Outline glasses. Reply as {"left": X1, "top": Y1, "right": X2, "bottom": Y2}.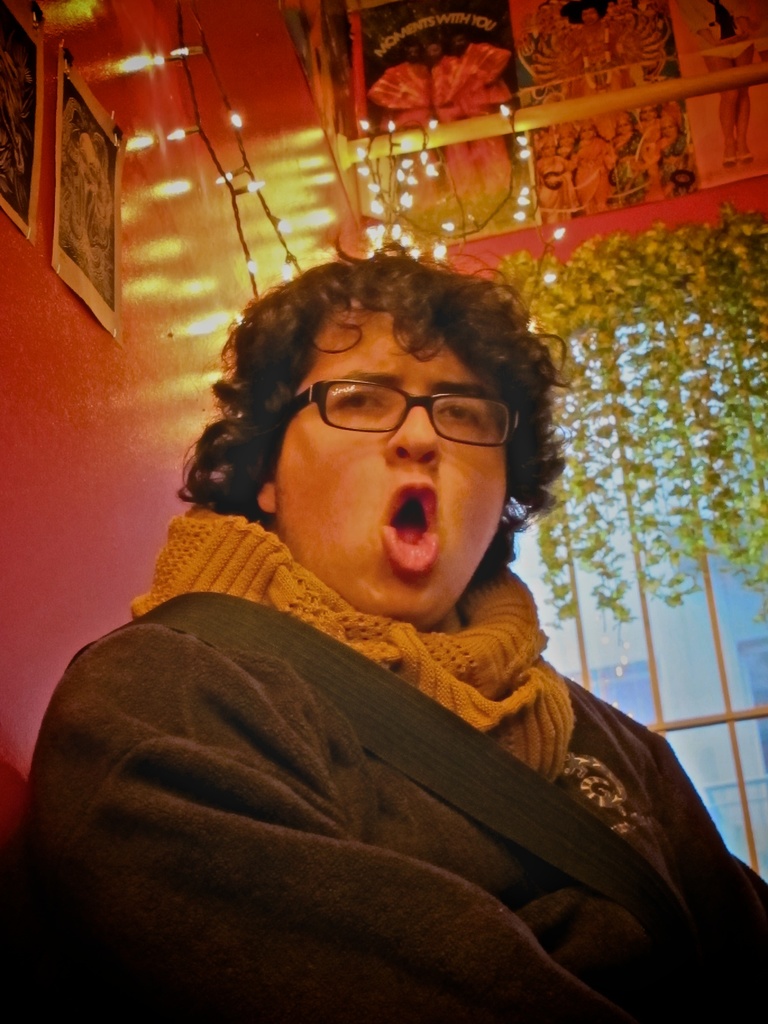
{"left": 273, "top": 378, "right": 534, "bottom": 450}.
